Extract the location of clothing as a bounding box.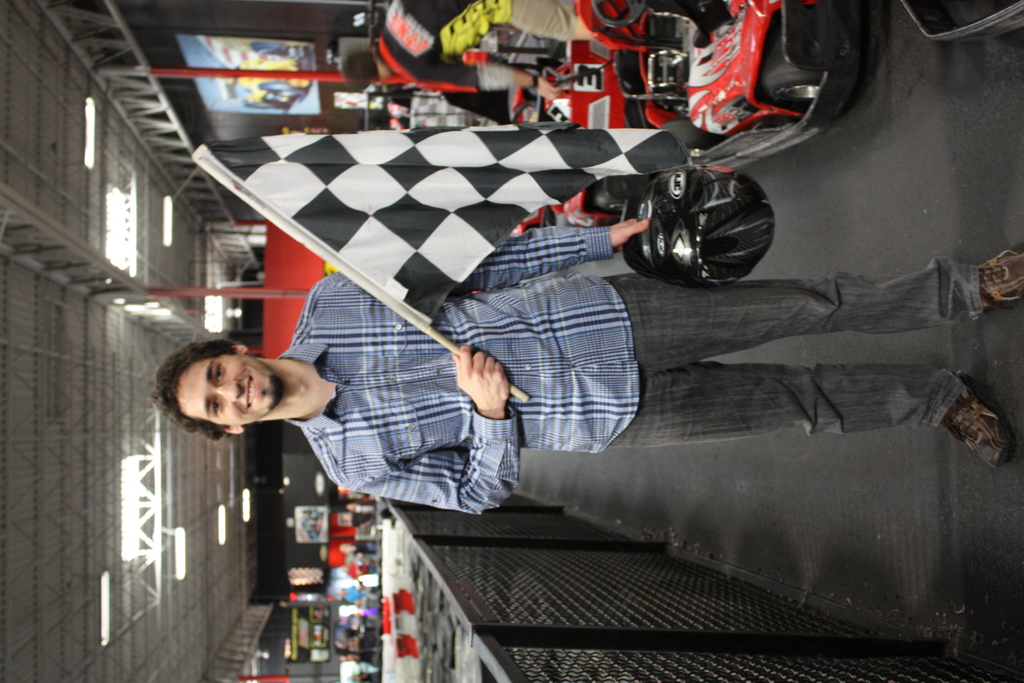
box=[374, 0, 576, 88].
